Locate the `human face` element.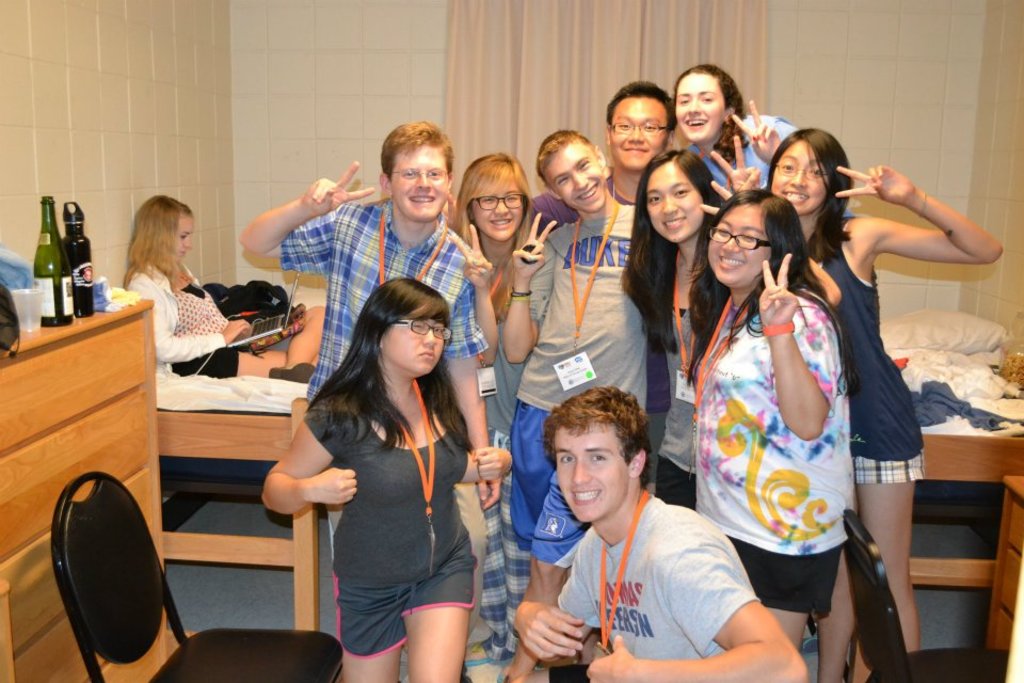
Element bbox: 553/145/605/211.
